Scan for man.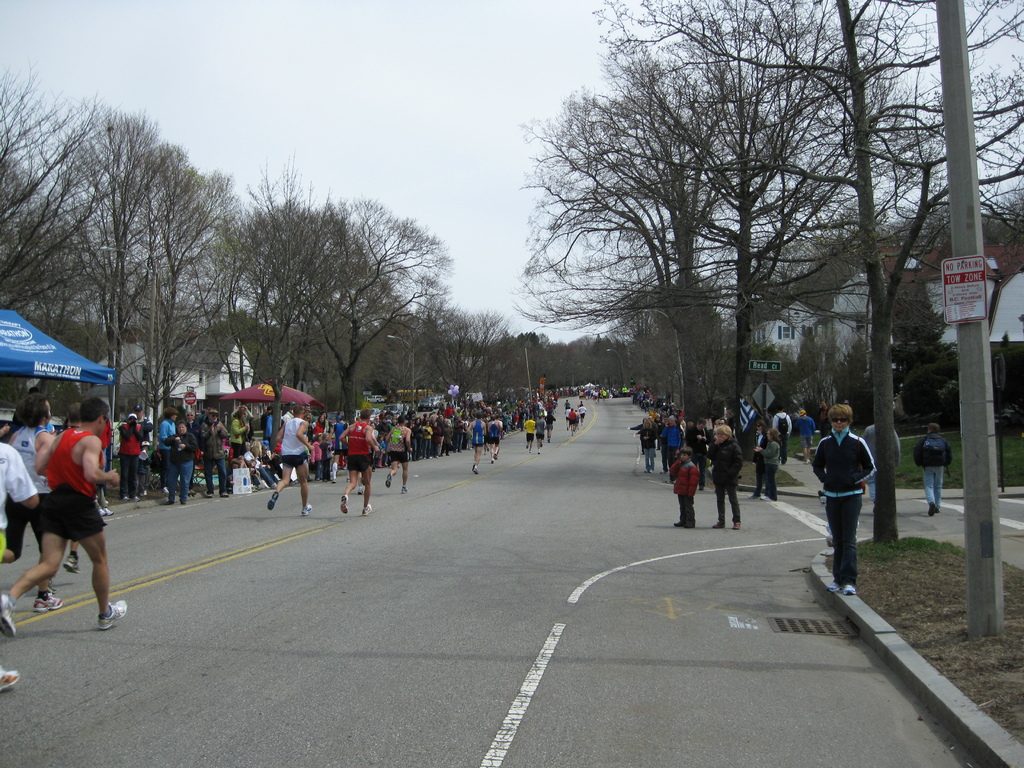
Scan result: x1=3 y1=392 x2=52 y2=611.
